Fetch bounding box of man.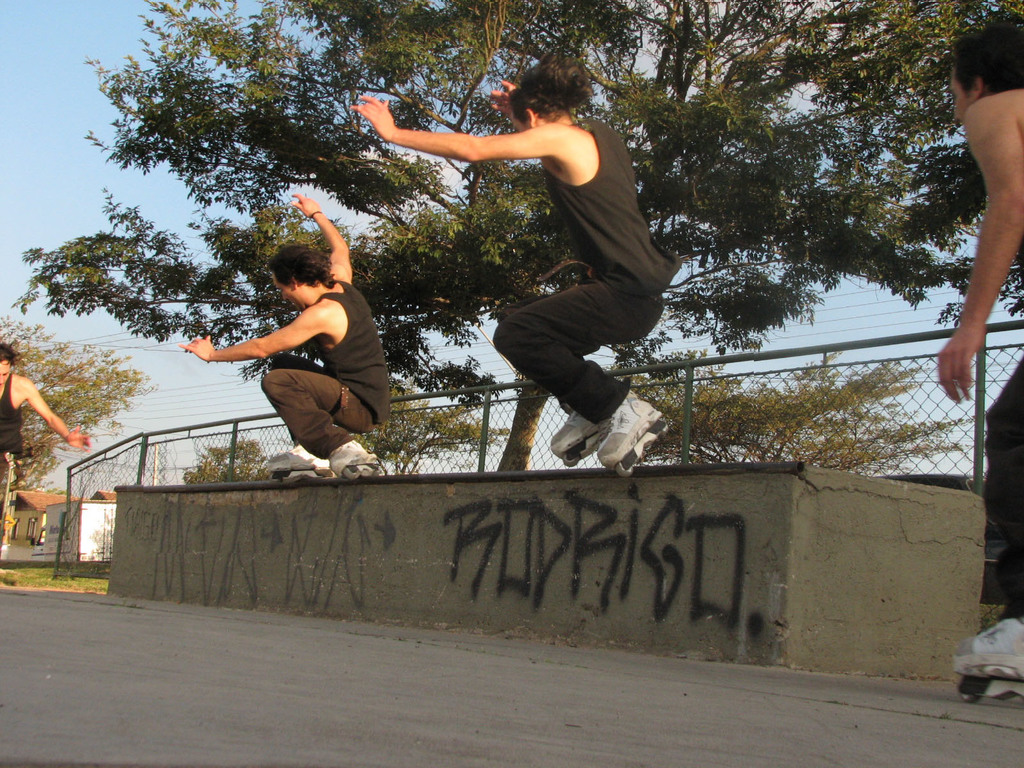
Bbox: [178,188,390,478].
